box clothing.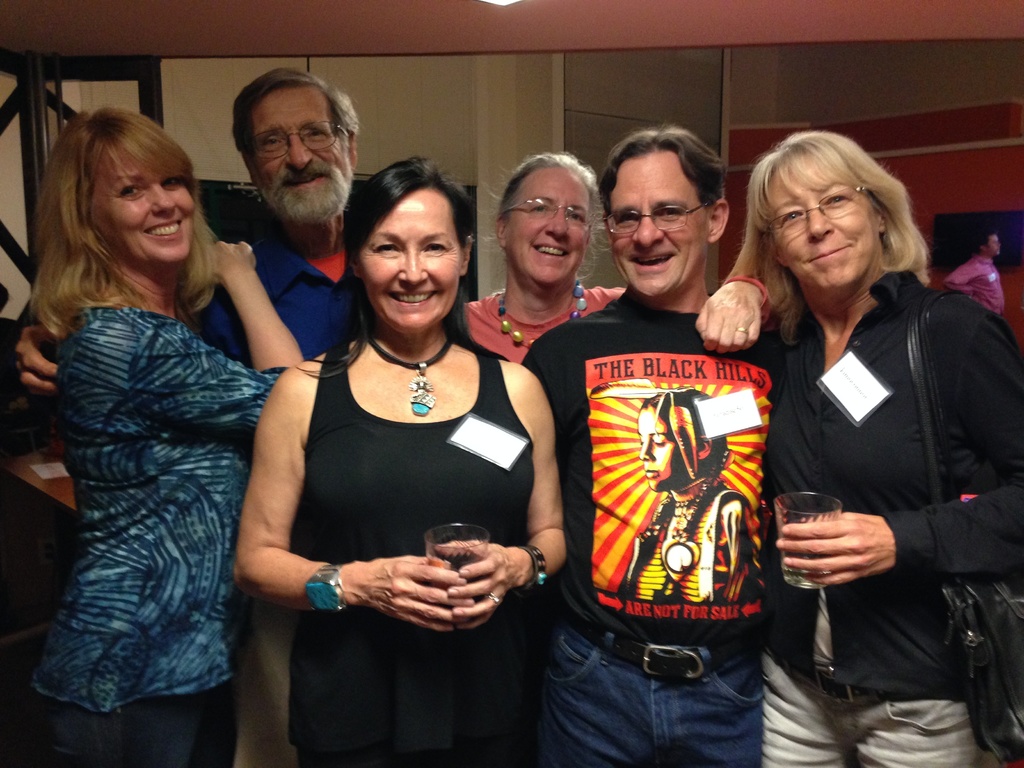
locate(261, 294, 555, 730).
